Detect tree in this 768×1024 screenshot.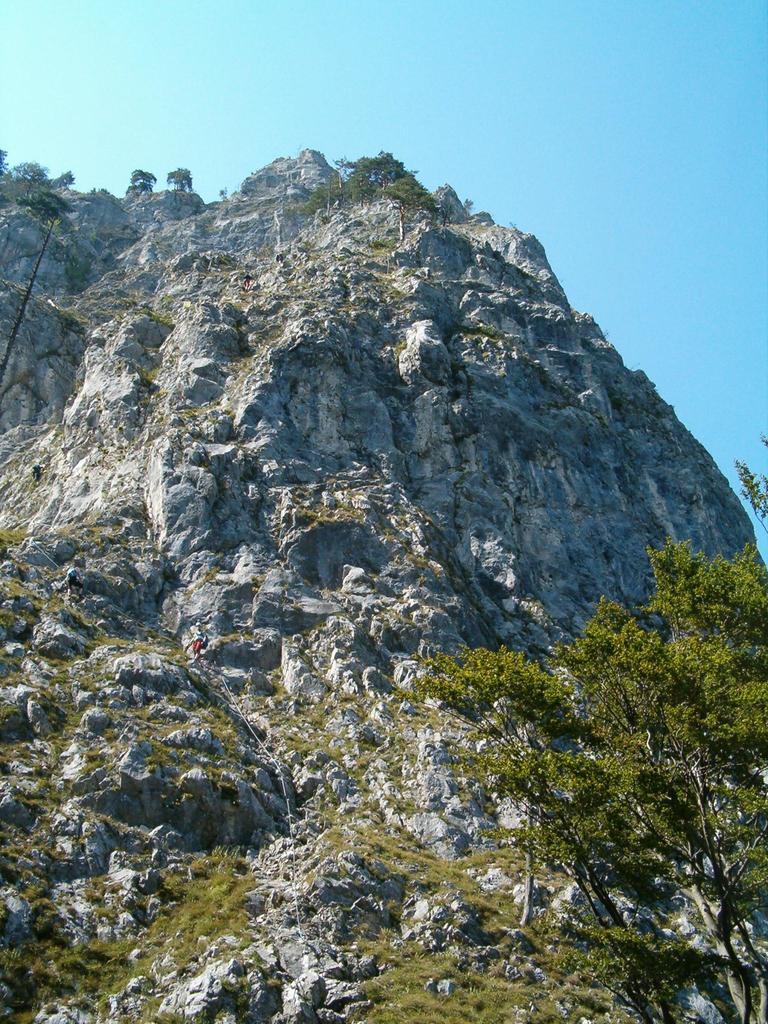
Detection: box(408, 644, 600, 929).
